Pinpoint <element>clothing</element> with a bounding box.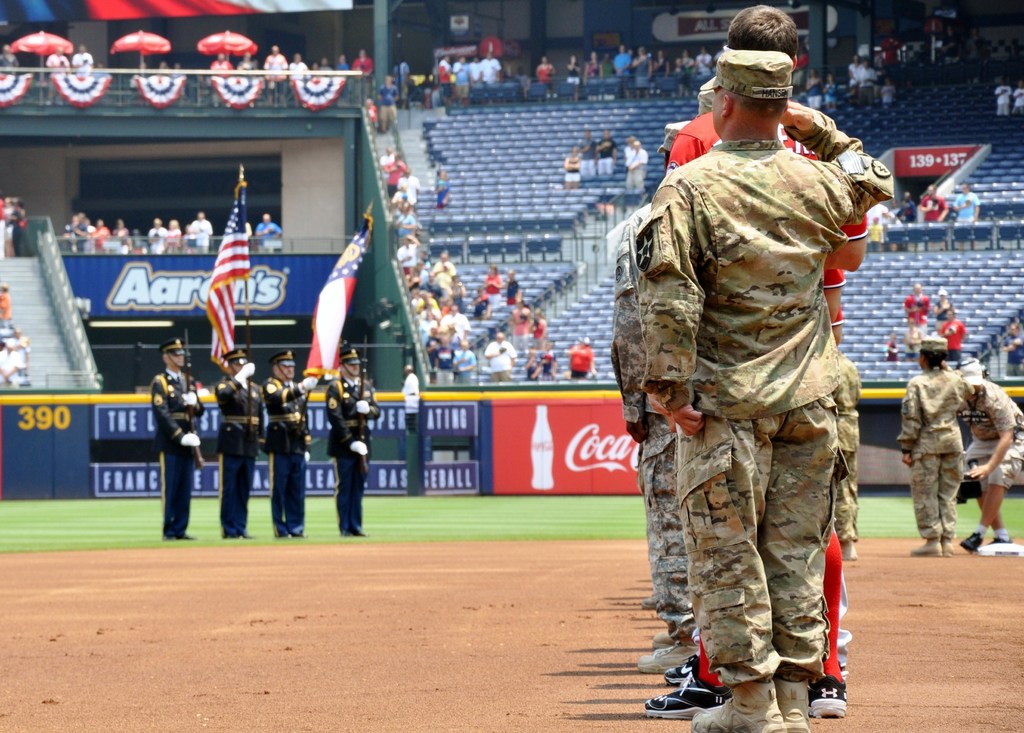
rect(957, 188, 985, 226).
